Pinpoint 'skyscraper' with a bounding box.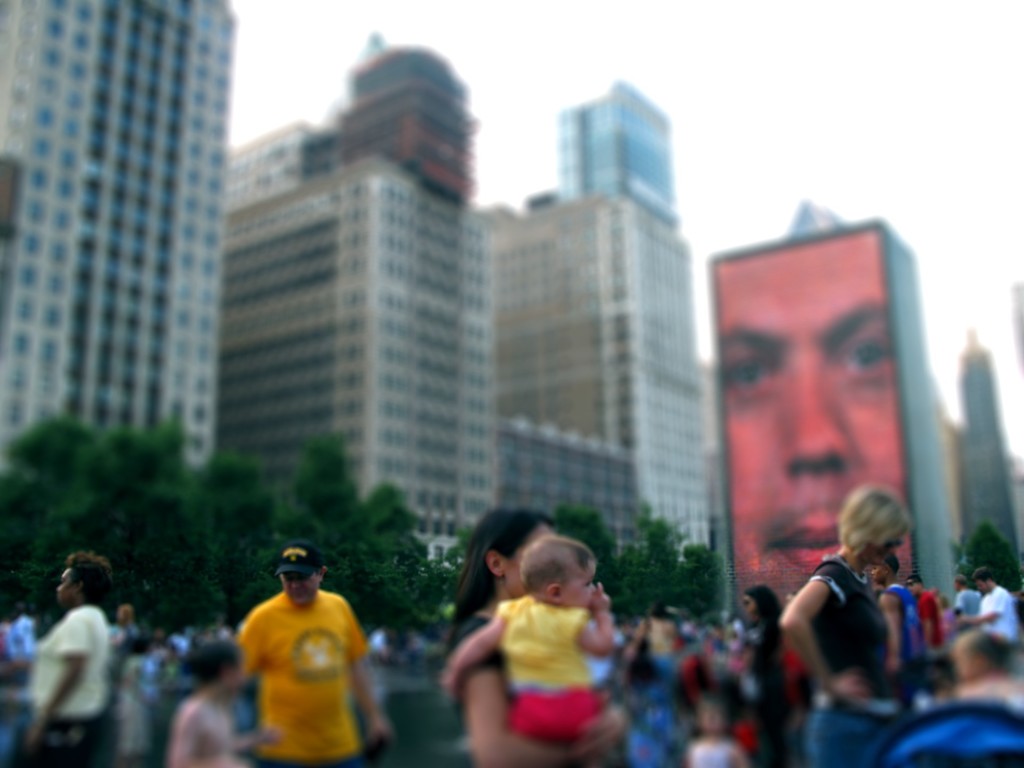
BBox(216, 29, 504, 584).
